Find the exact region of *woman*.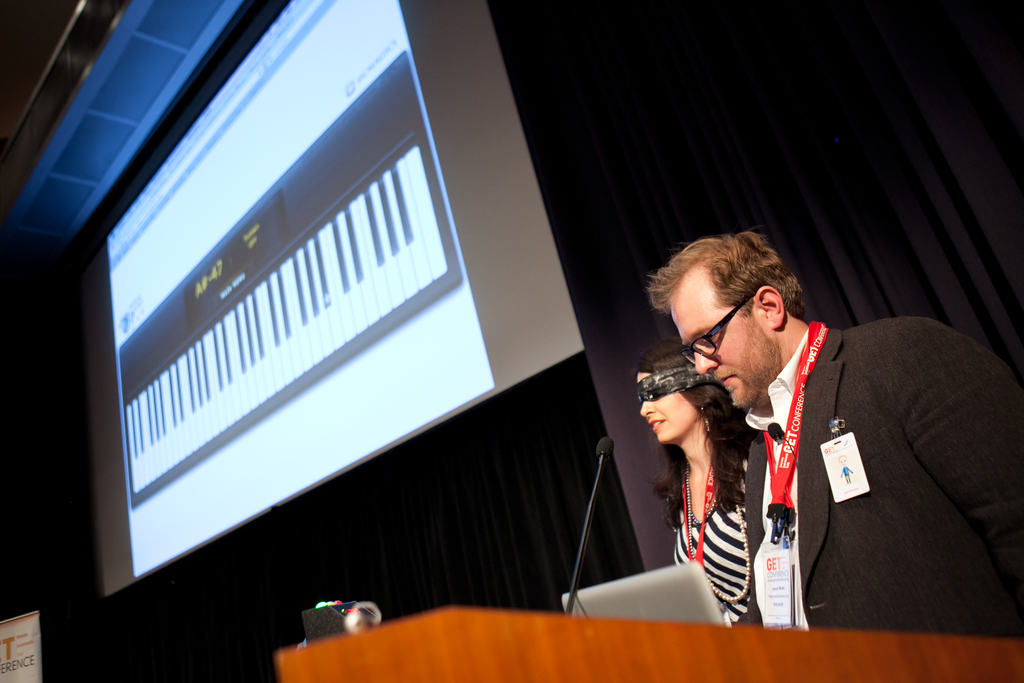
Exact region: BBox(652, 341, 758, 629).
